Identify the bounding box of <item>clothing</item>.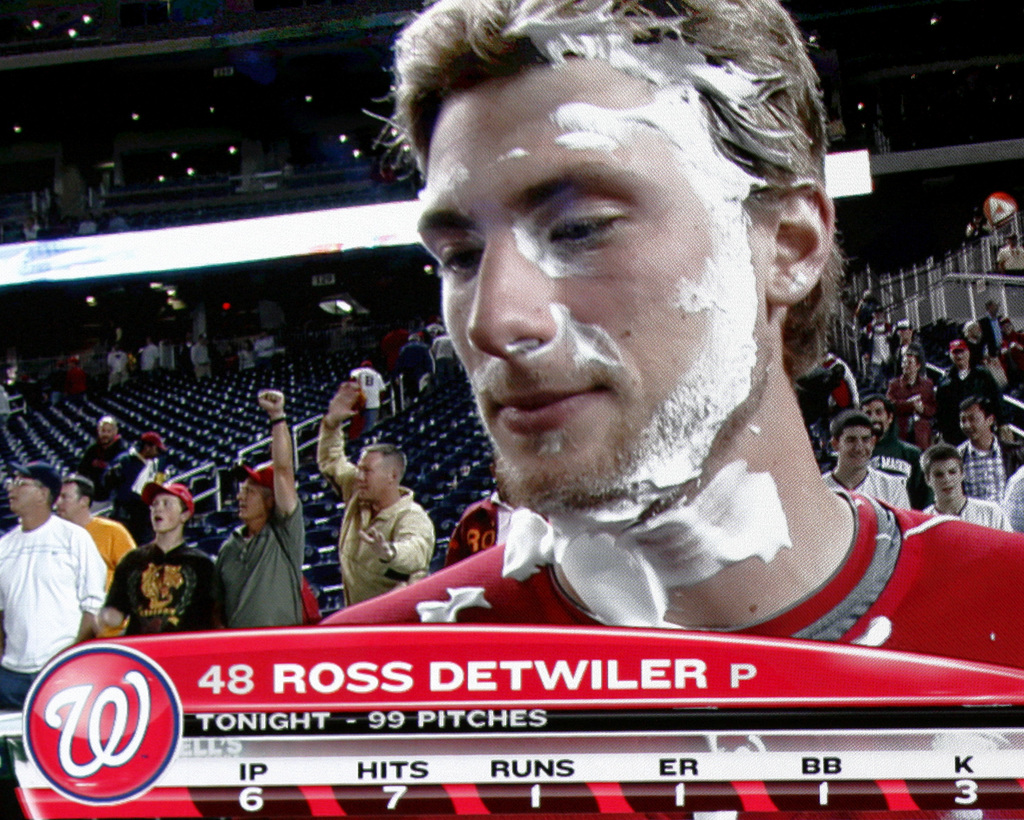
Rect(188, 341, 214, 380).
